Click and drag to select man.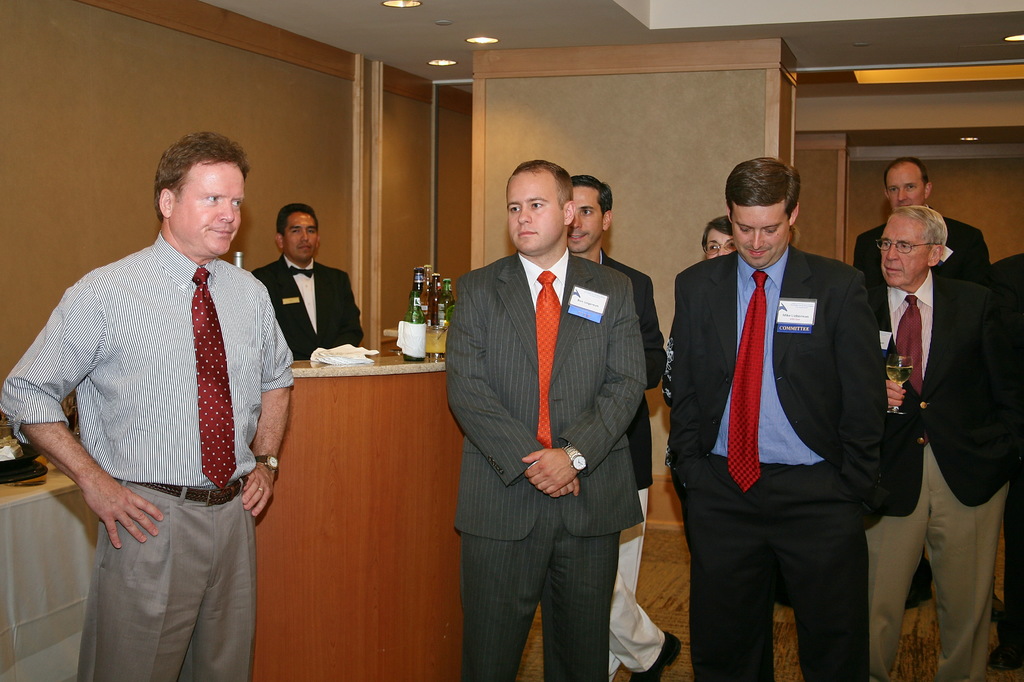
Selection: [24, 109, 301, 661].
